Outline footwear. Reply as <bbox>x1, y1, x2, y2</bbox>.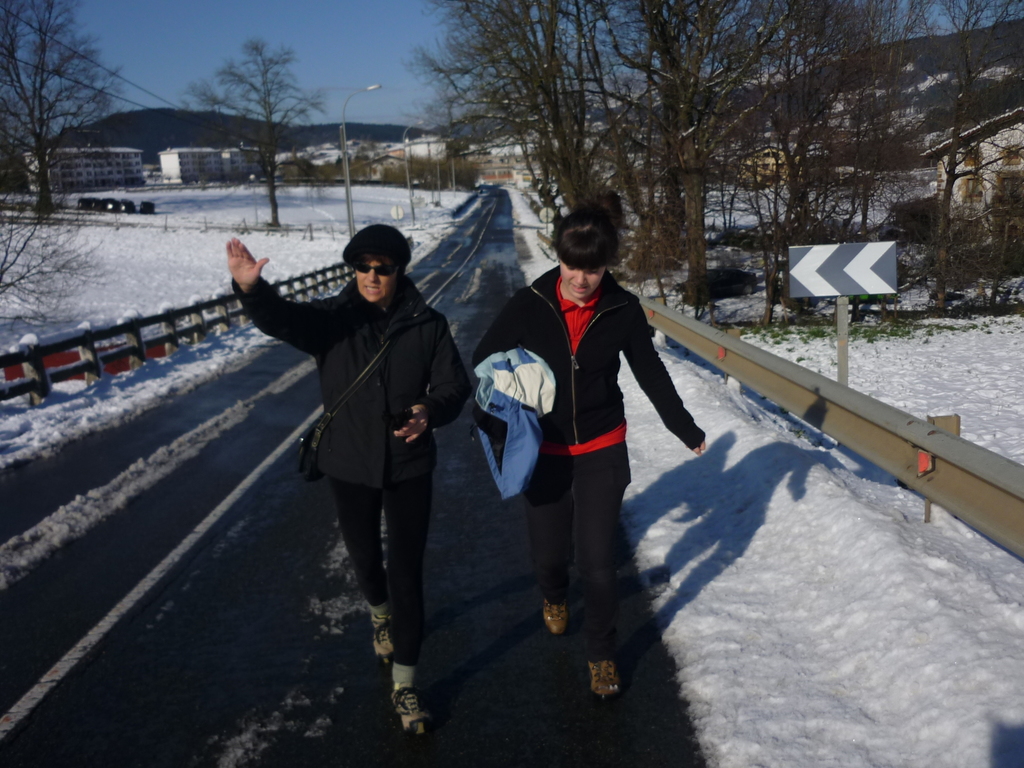
<bbox>392, 687, 433, 739</bbox>.
